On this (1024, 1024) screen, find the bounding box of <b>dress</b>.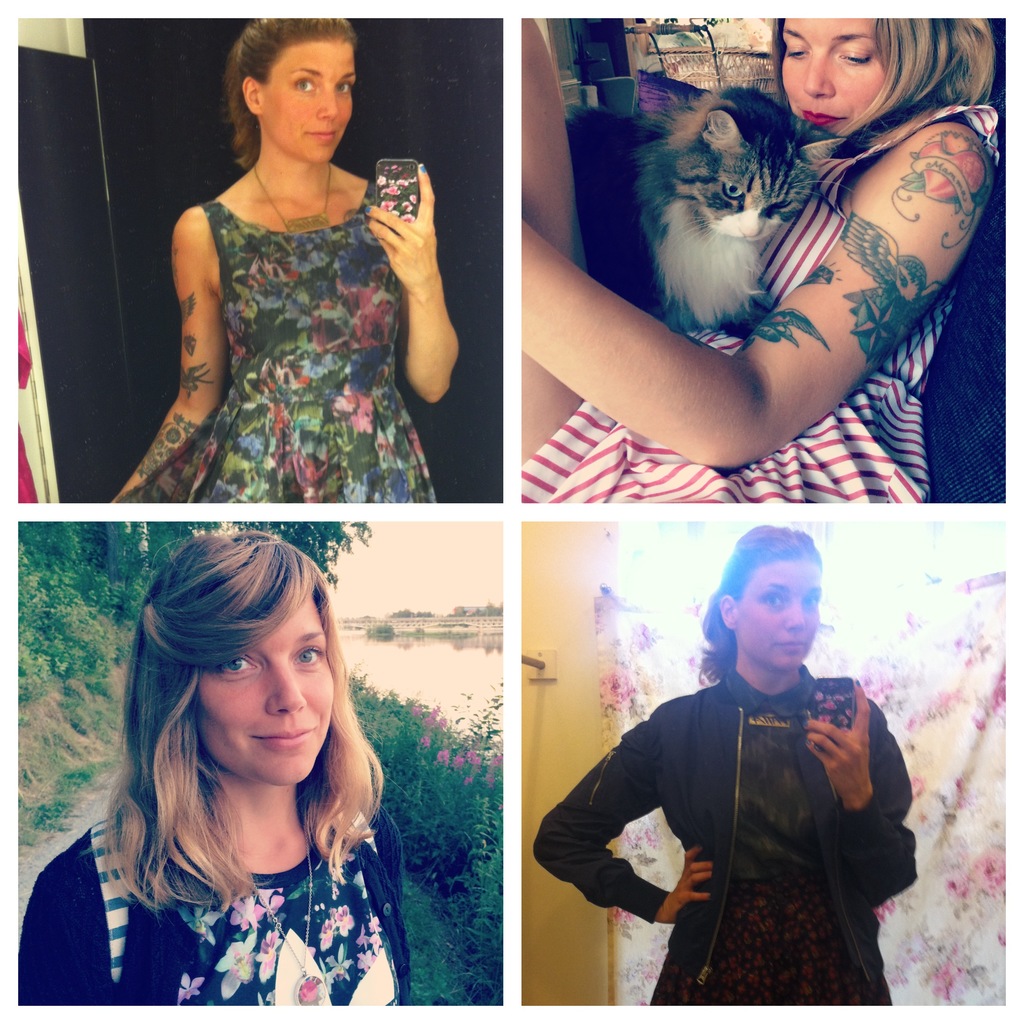
Bounding box: bbox(515, 95, 999, 505).
